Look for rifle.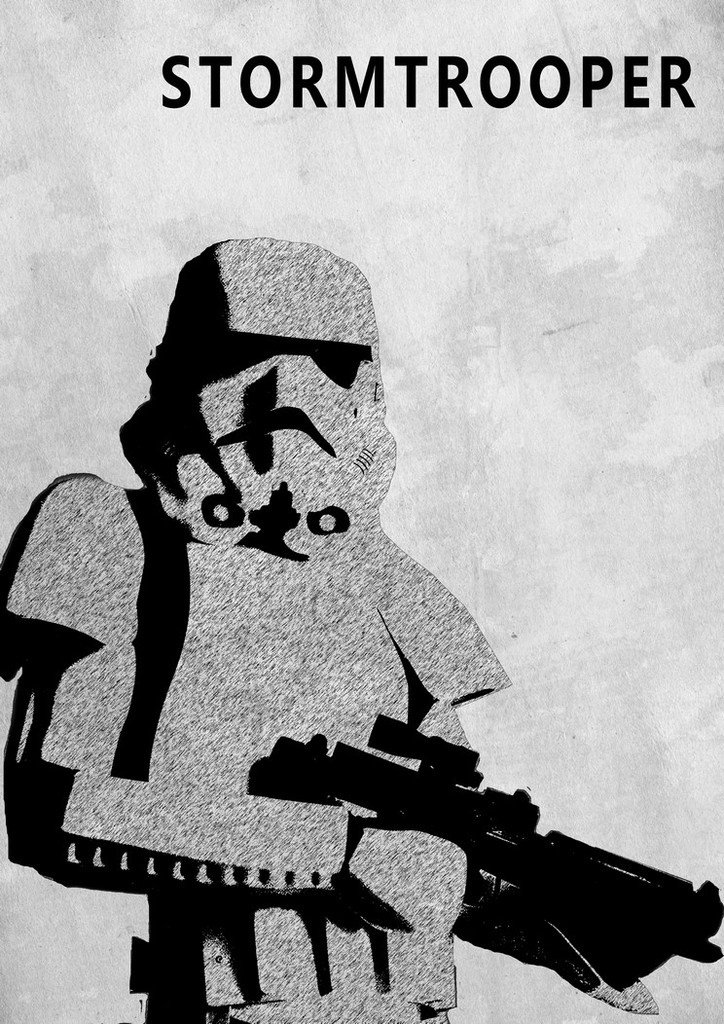
Found: x1=246 y1=715 x2=723 y2=1018.
